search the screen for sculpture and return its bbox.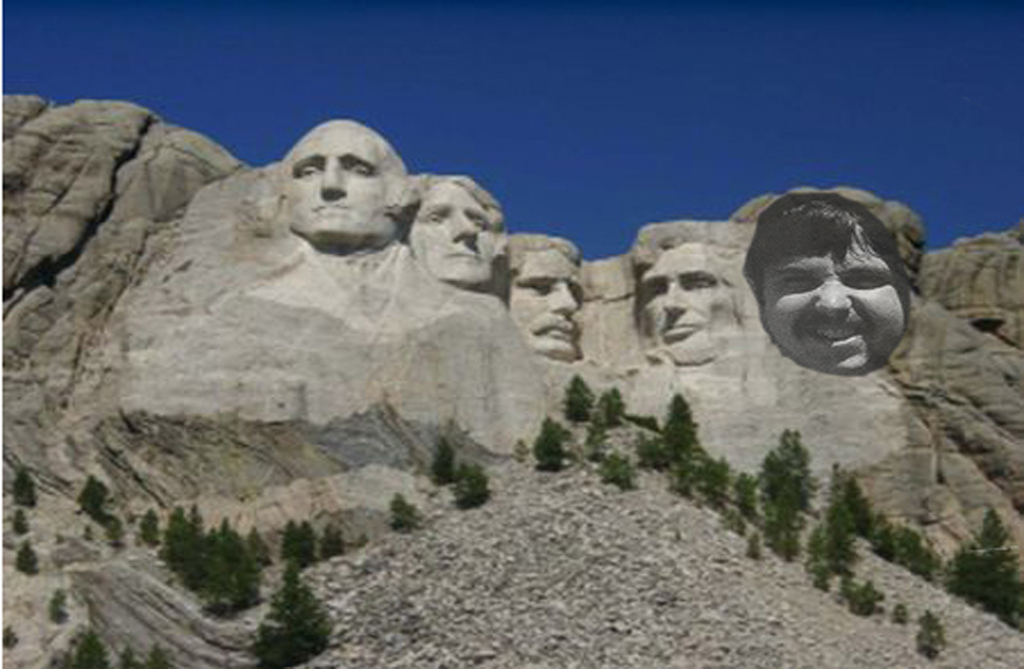
Found: 492, 232, 586, 358.
